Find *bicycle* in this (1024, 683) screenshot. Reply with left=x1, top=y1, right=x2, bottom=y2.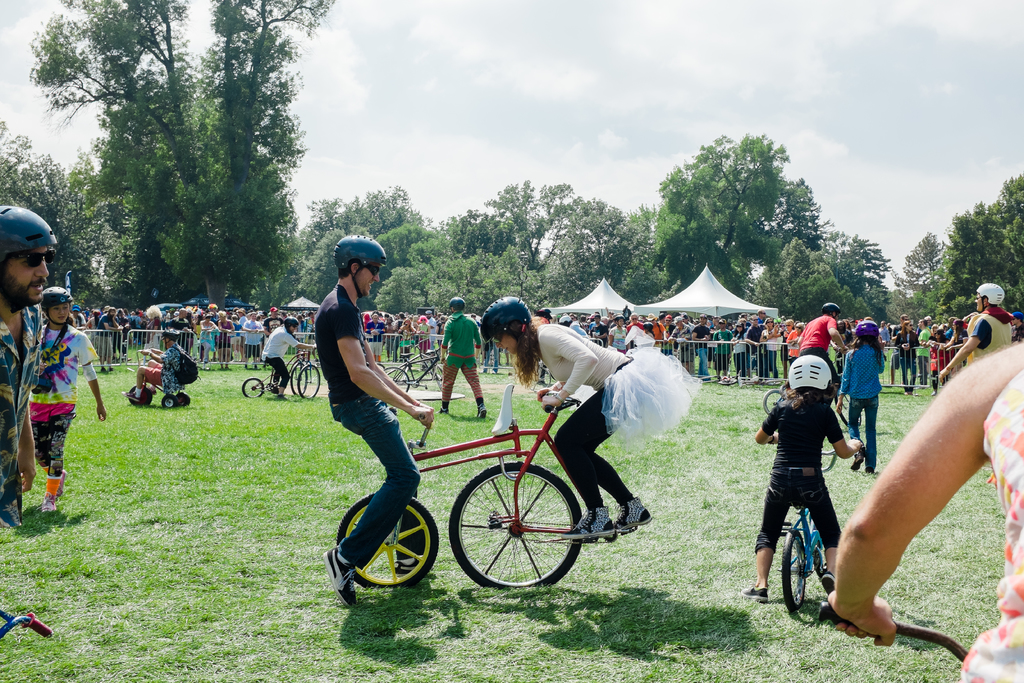
left=386, top=335, right=442, bottom=398.
